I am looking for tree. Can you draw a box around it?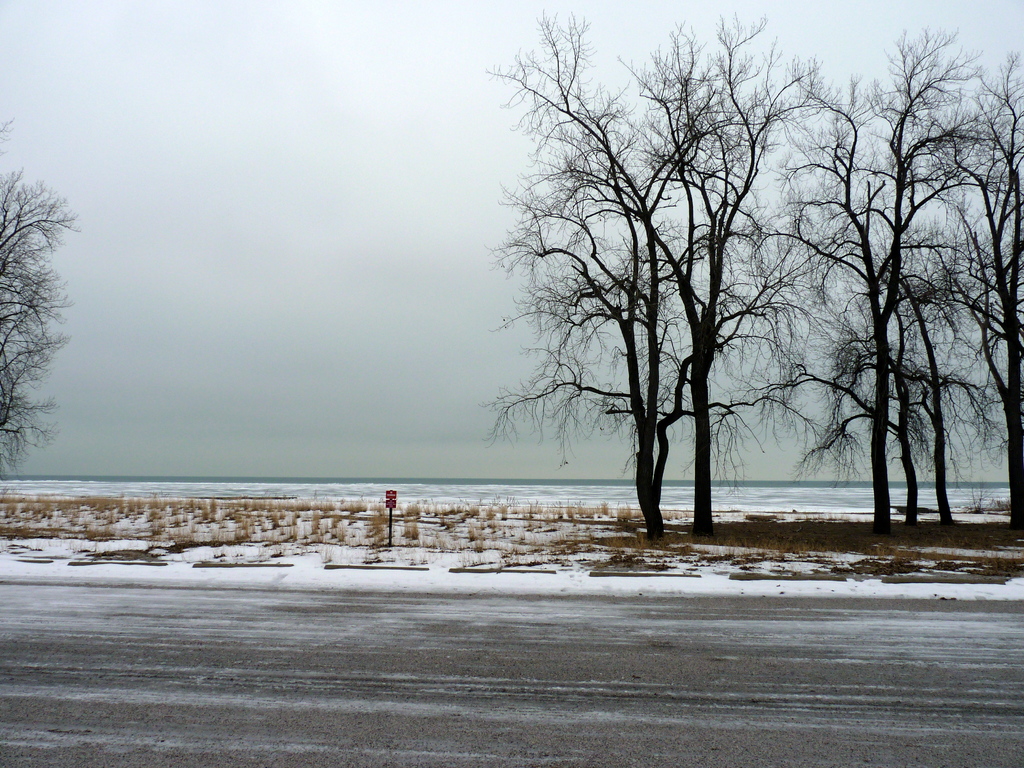
Sure, the bounding box is detection(730, 51, 929, 546).
